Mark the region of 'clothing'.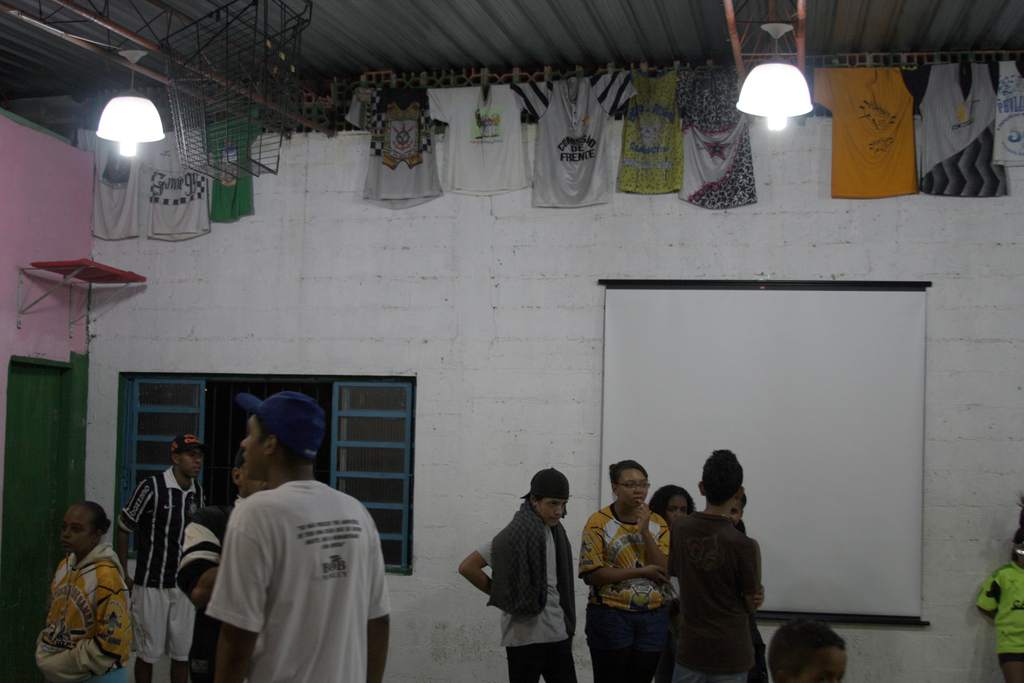
Region: bbox=(200, 111, 262, 226).
